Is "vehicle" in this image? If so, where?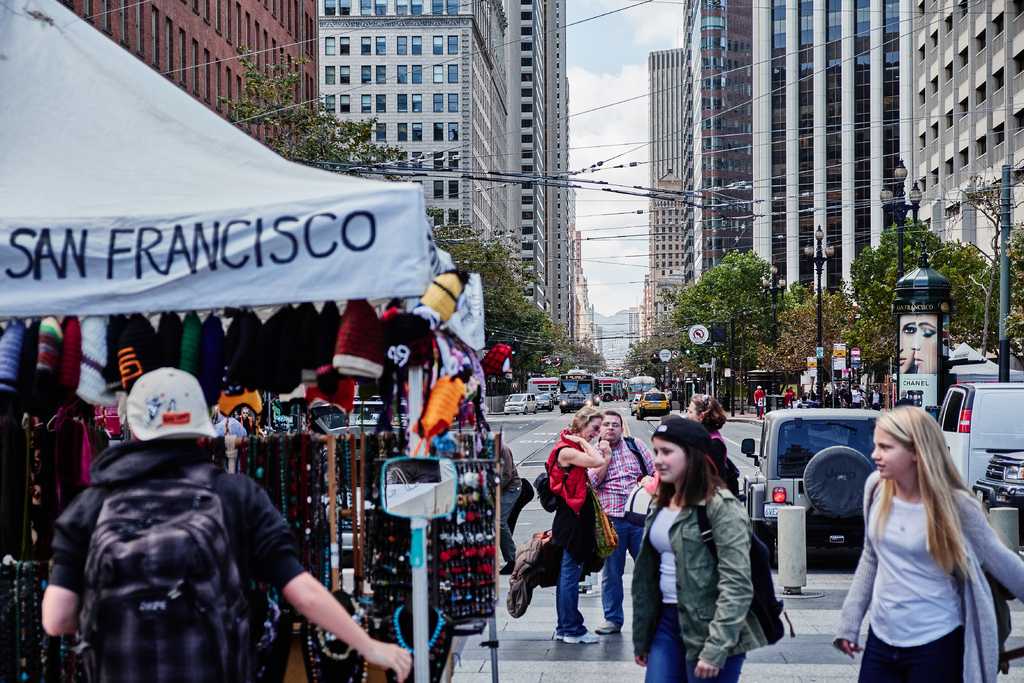
Yes, at 522, 374, 626, 402.
